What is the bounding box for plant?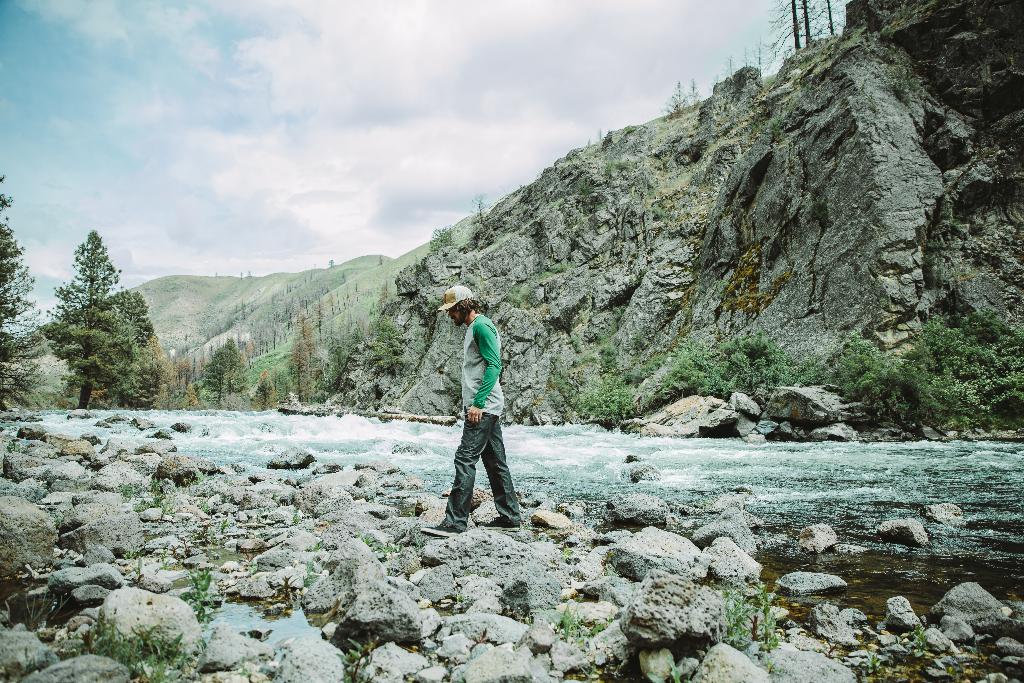
rect(335, 631, 381, 682).
